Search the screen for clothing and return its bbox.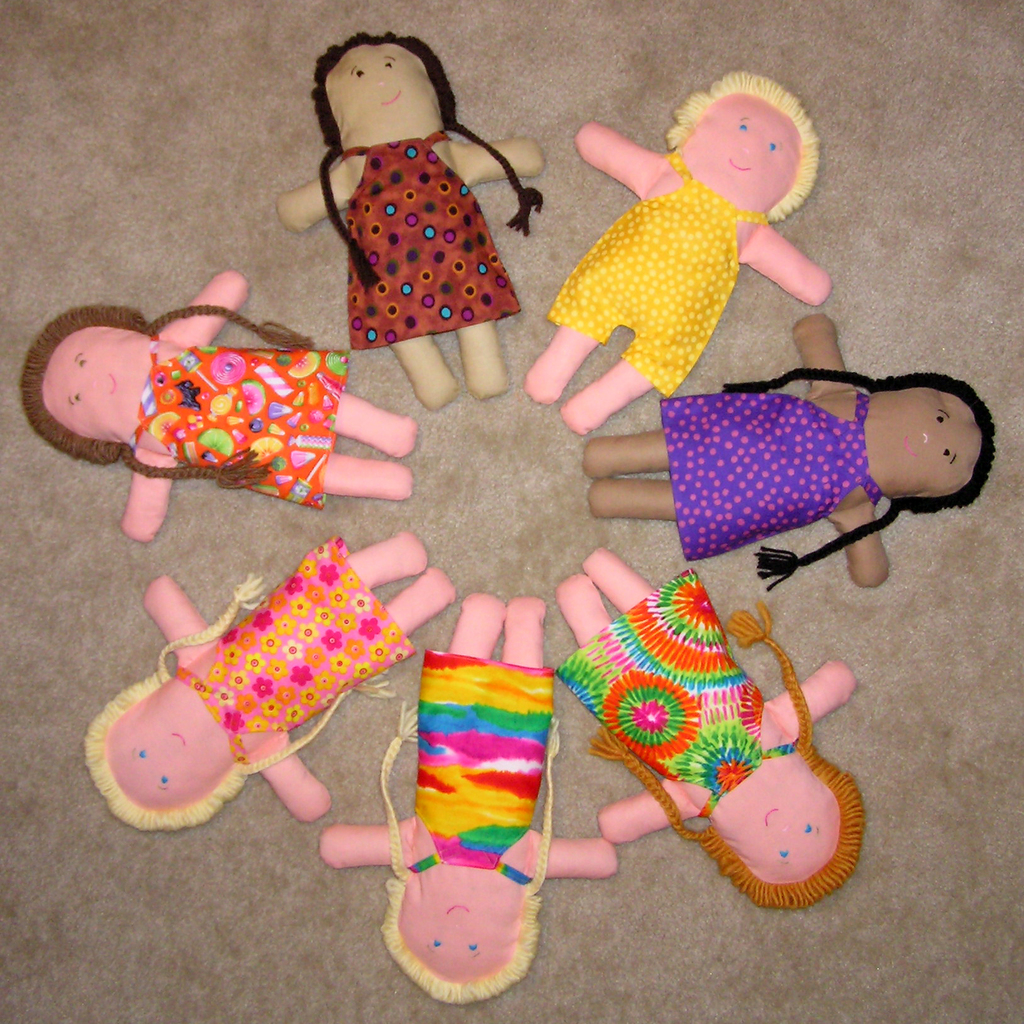
Found: {"left": 543, "top": 150, "right": 771, "bottom": 404}.
